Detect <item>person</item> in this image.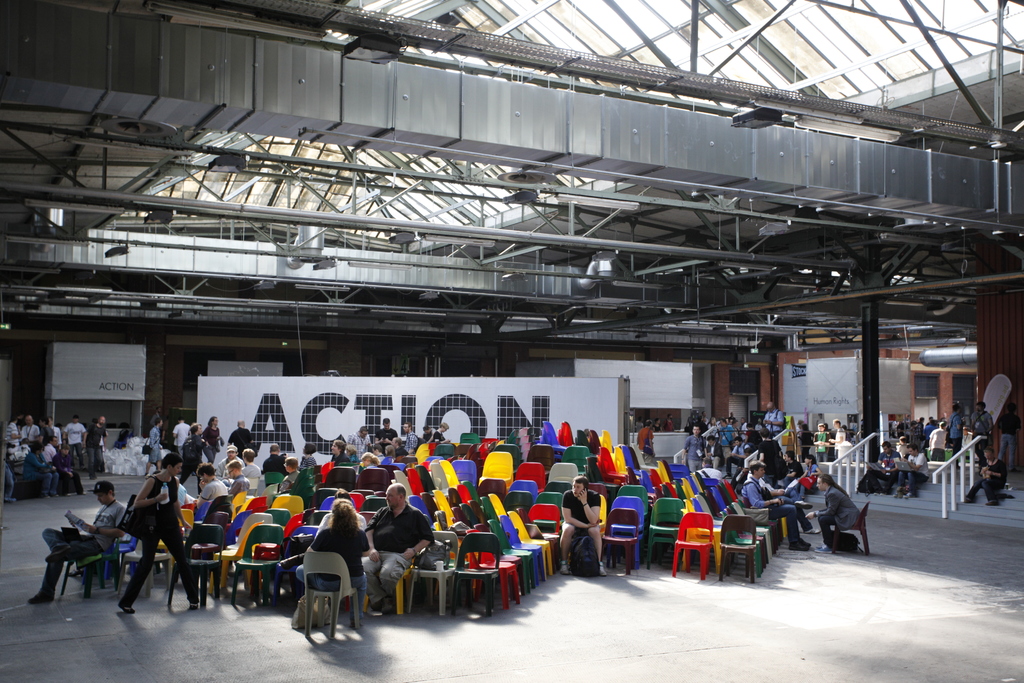
Detection: left=717, top=420, right=735, bottom=443.
